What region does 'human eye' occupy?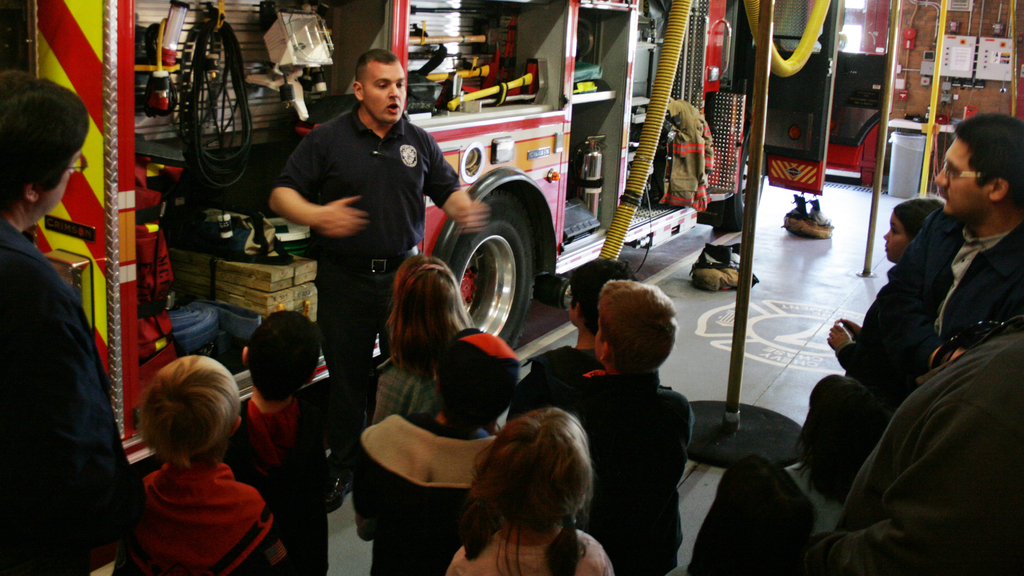
crop(373, 77, 390, 90).
